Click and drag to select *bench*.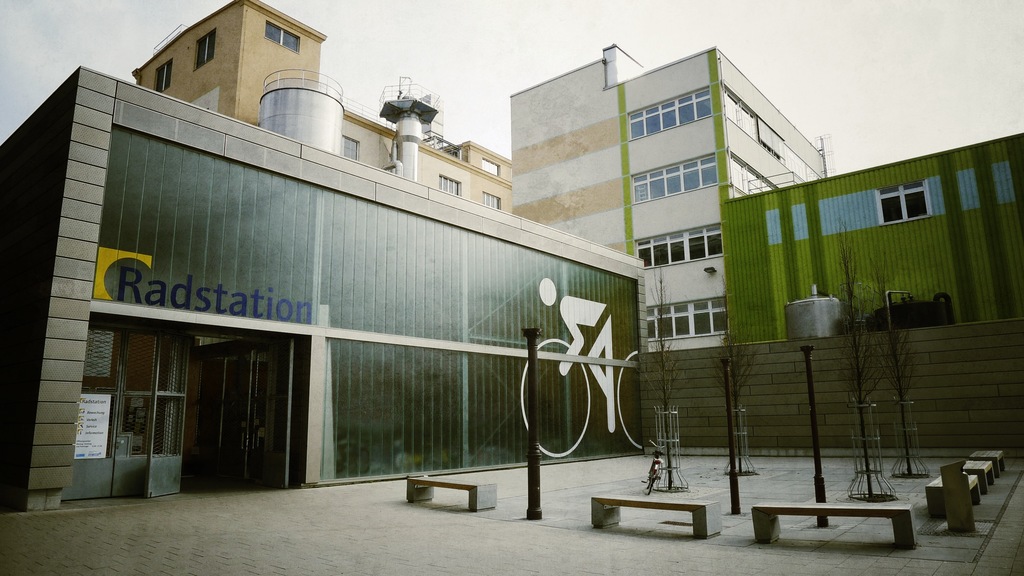
Selection: pyautogui.locateOnScreen(404, 477, 499, 514).
